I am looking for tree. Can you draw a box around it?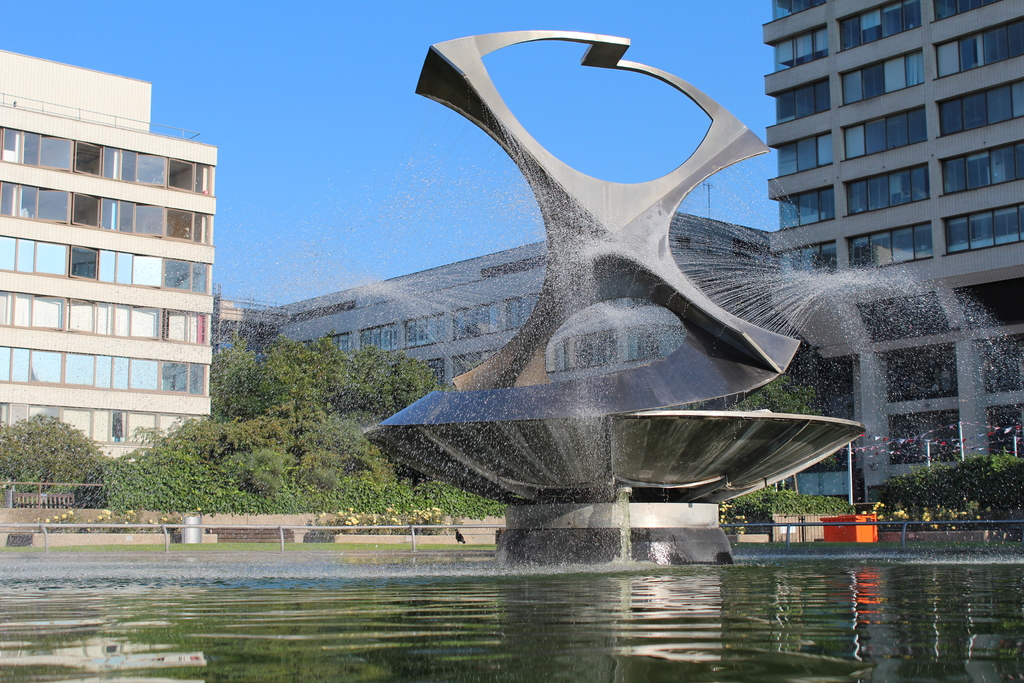
Sure, the bounding box is left=6, top=416, right=97, bottom=498.
